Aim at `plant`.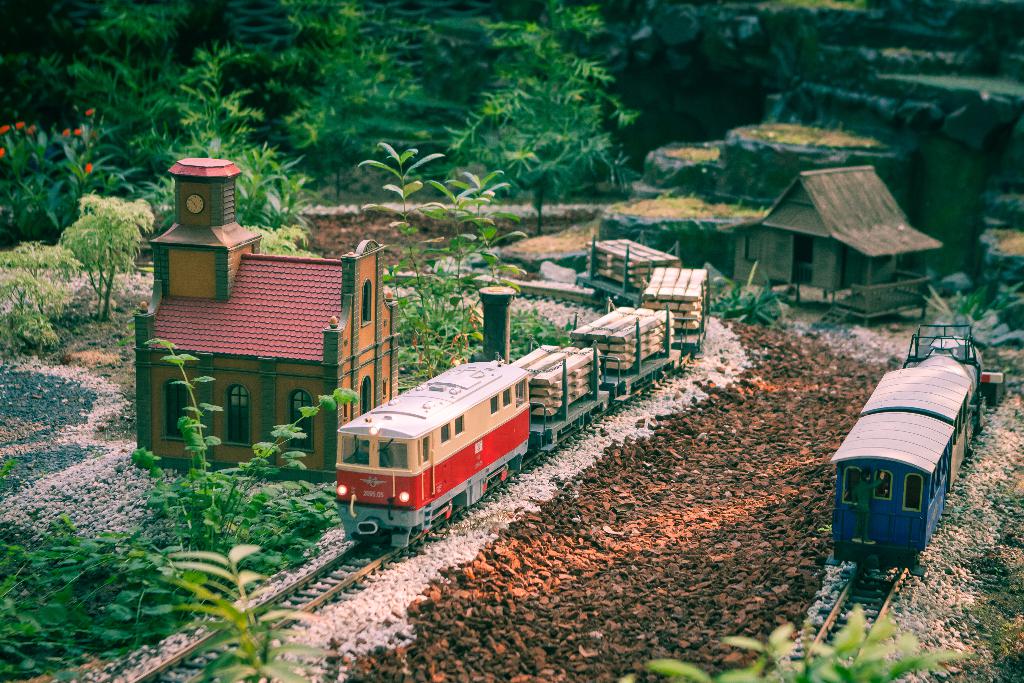
Aimed at box(53, 181, 175, 330).
